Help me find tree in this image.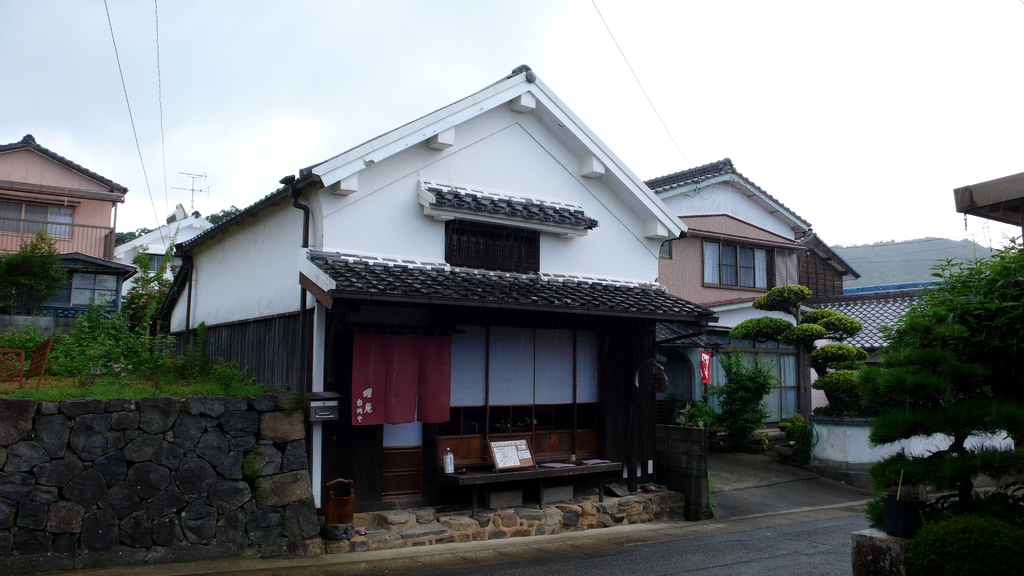
Found it: rect(843, 206, 1018, 499).
